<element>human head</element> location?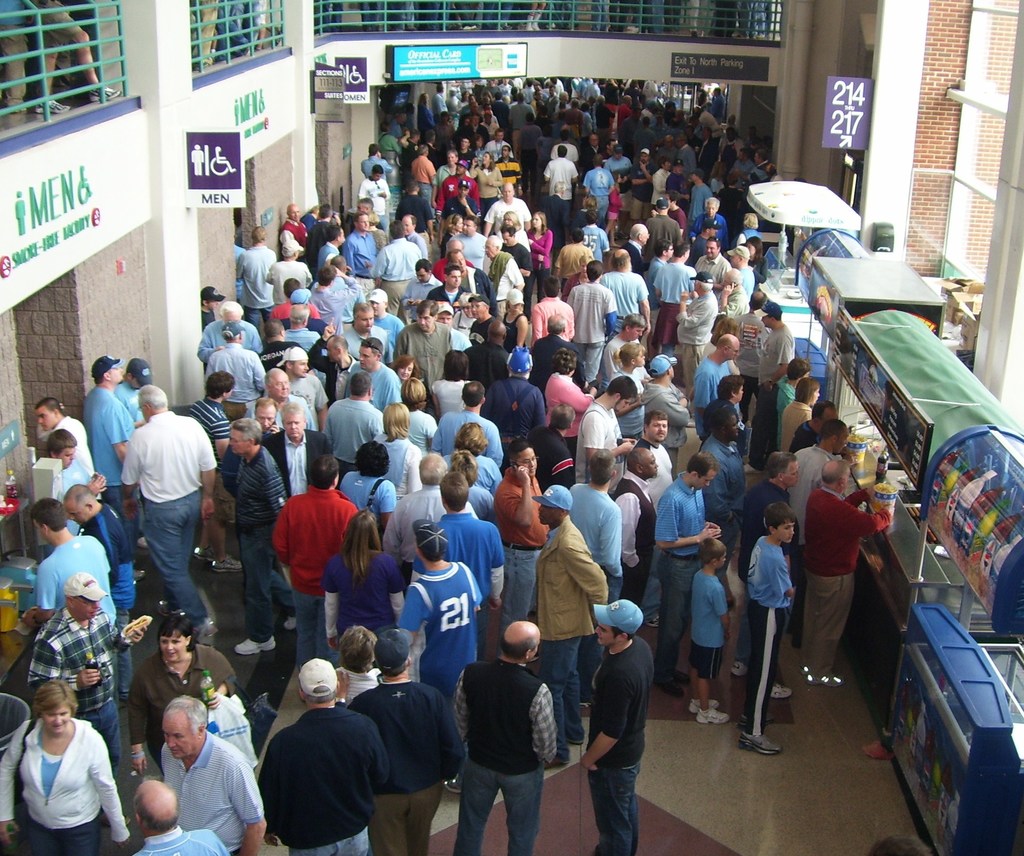
[749,290,769,309]
